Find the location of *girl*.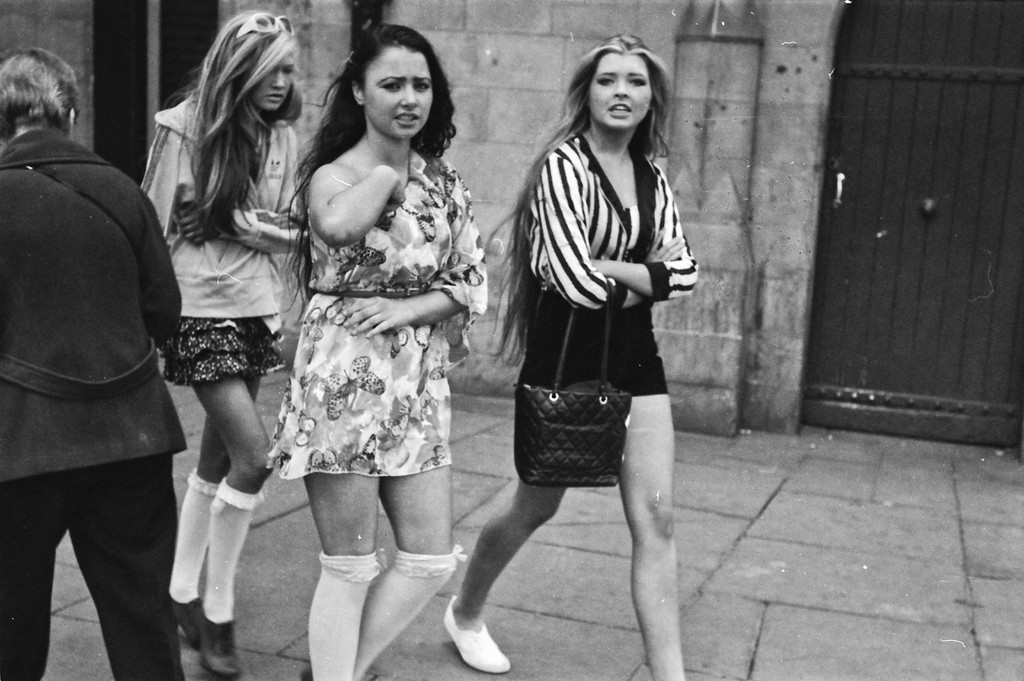
Location: bbox=[259, 19, 484, 680].
